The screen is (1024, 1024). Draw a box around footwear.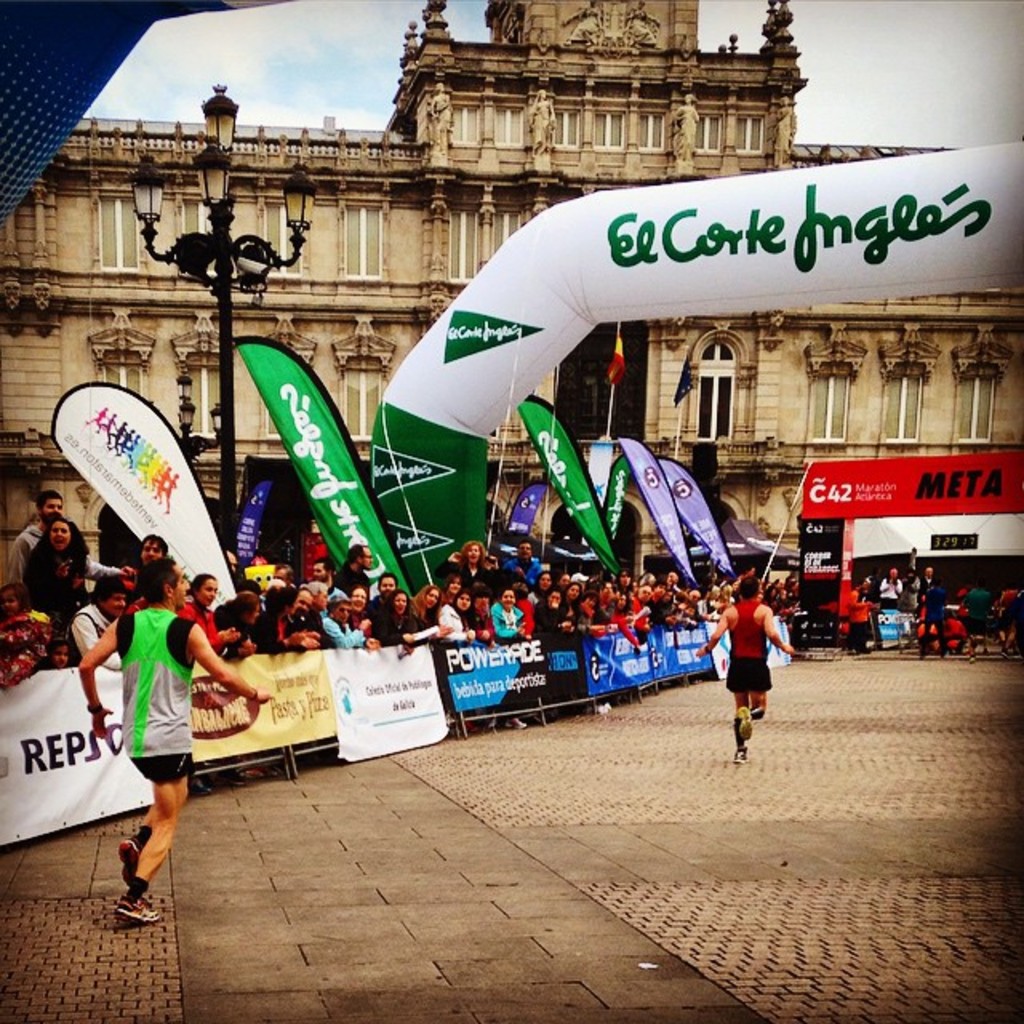
{"x1": 733, "y1": 701, "x2": 755, "y2": 739}.
